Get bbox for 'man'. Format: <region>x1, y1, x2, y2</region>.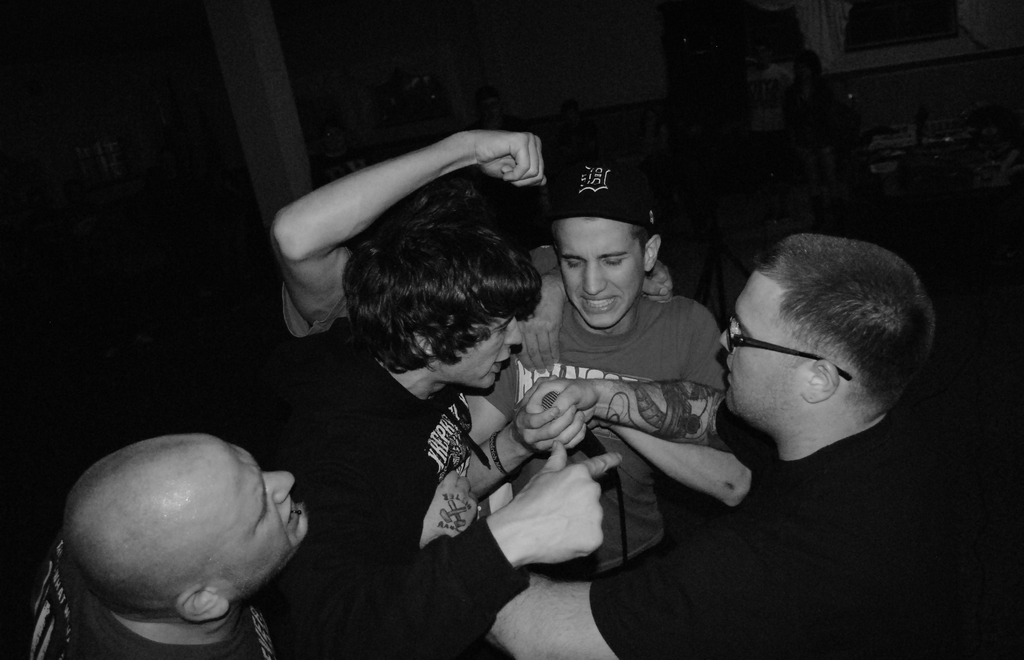
<region>424, 226, 1023, 659</region>.
